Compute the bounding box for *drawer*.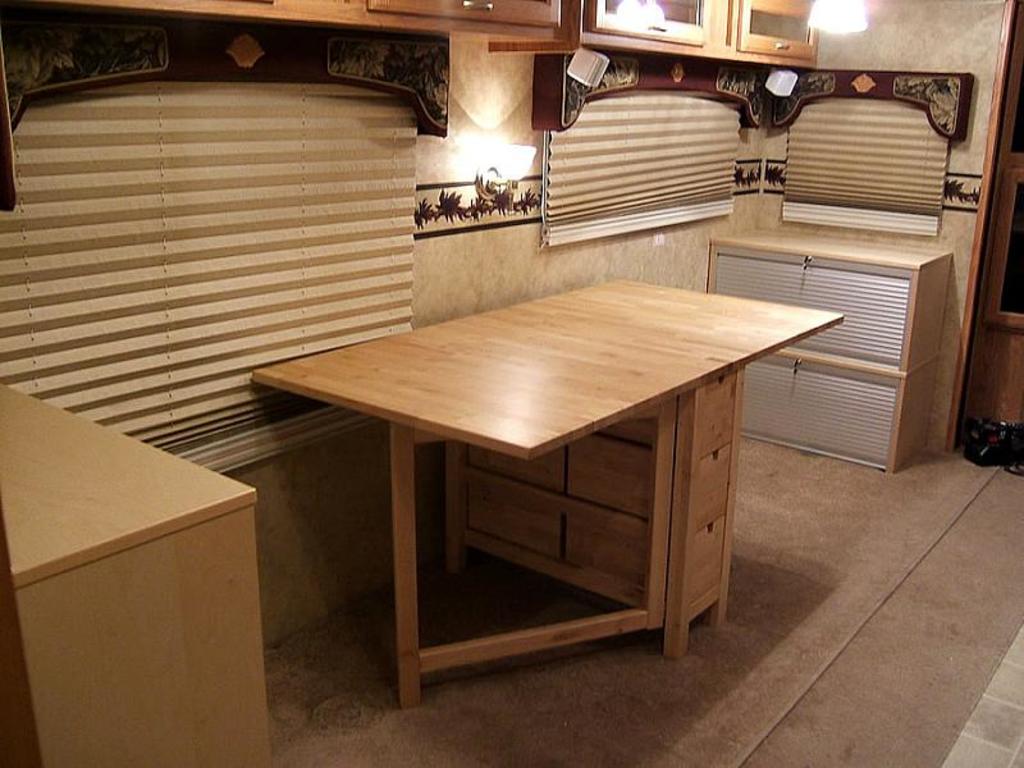
691/372/737/460.
